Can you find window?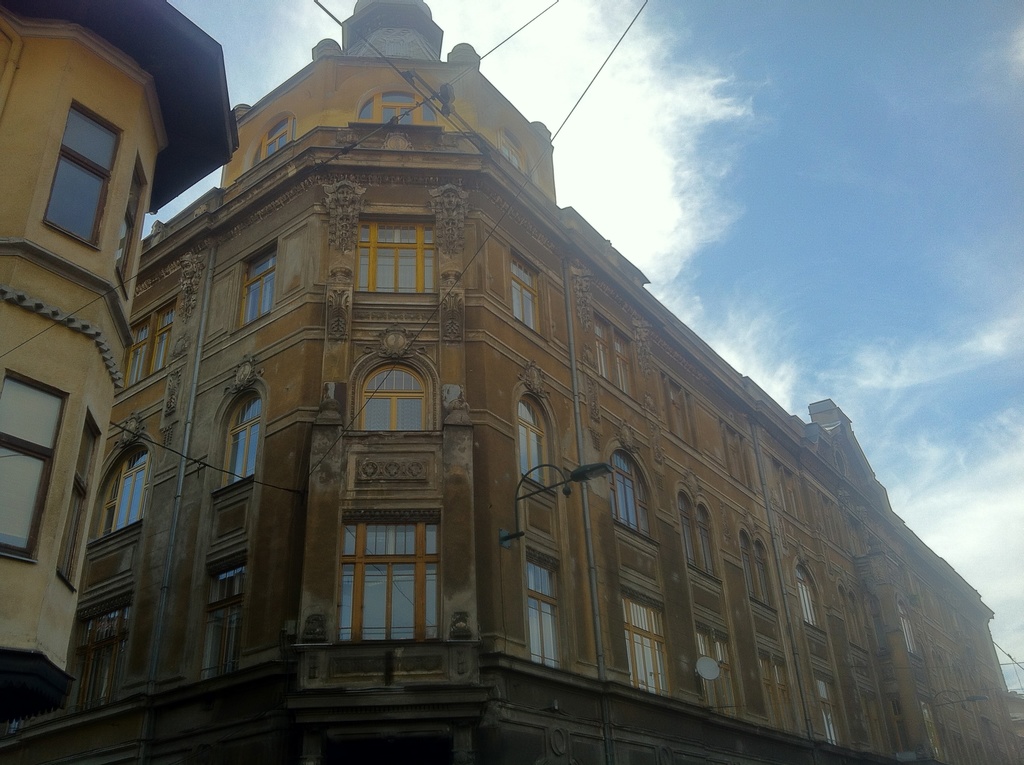
Yes, bounding box: bbox=[676, 492, 719, 581].
